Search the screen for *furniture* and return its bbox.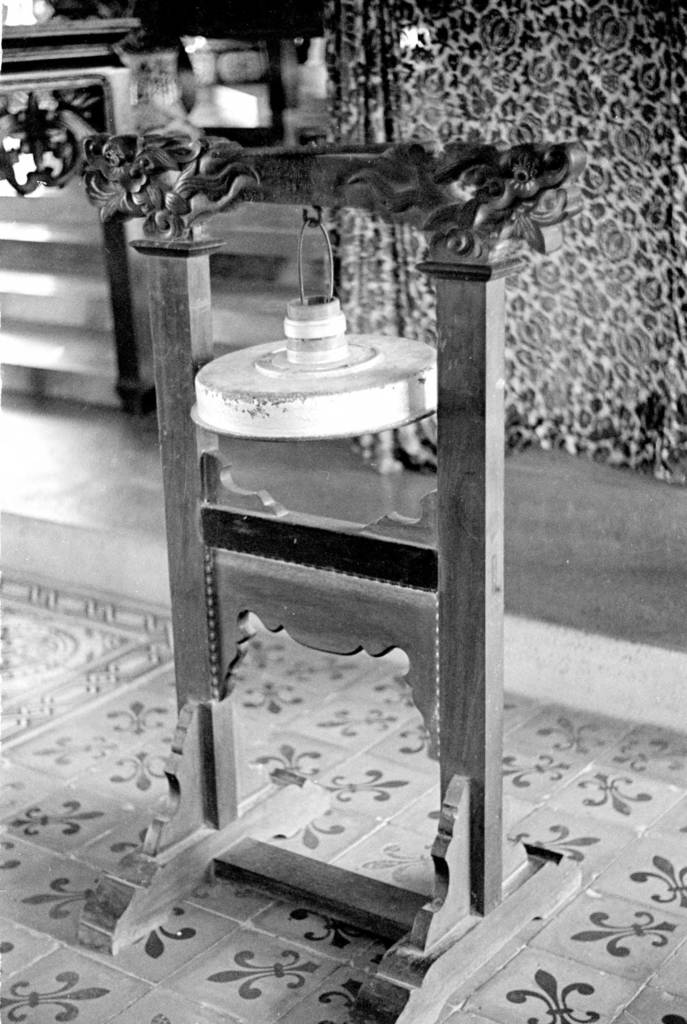
Found: x1=77 y1=131 x2=586 y2=1023.
